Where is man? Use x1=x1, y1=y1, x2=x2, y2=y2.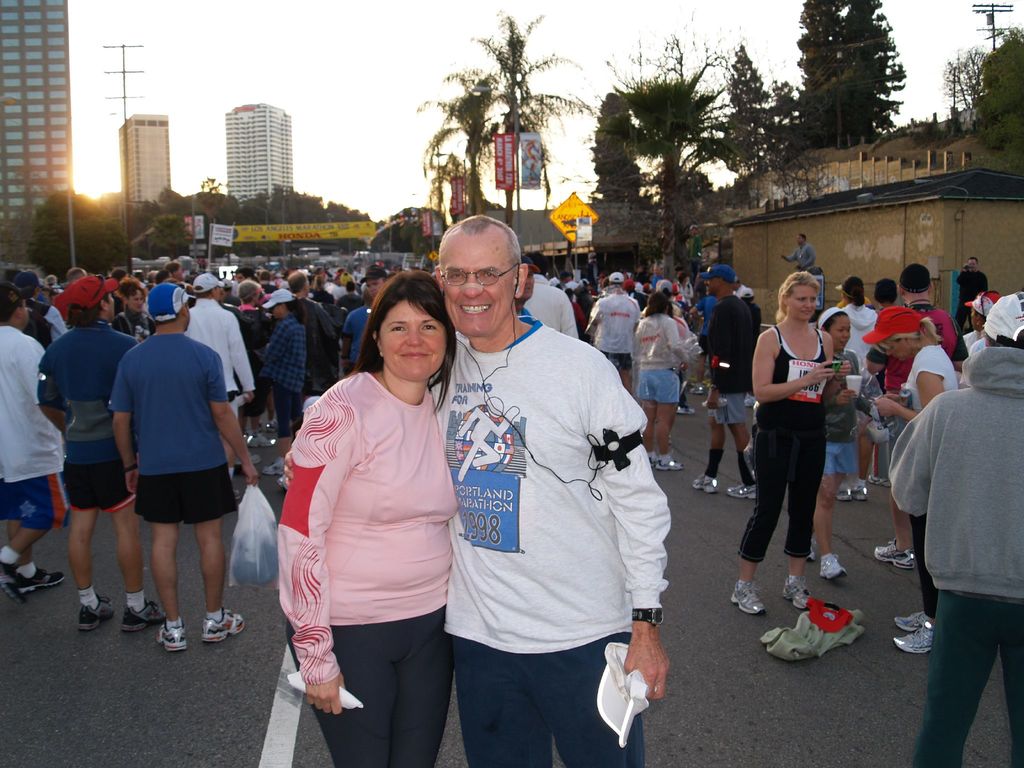
x1=255, y1=271, x2=282, y2=301.
